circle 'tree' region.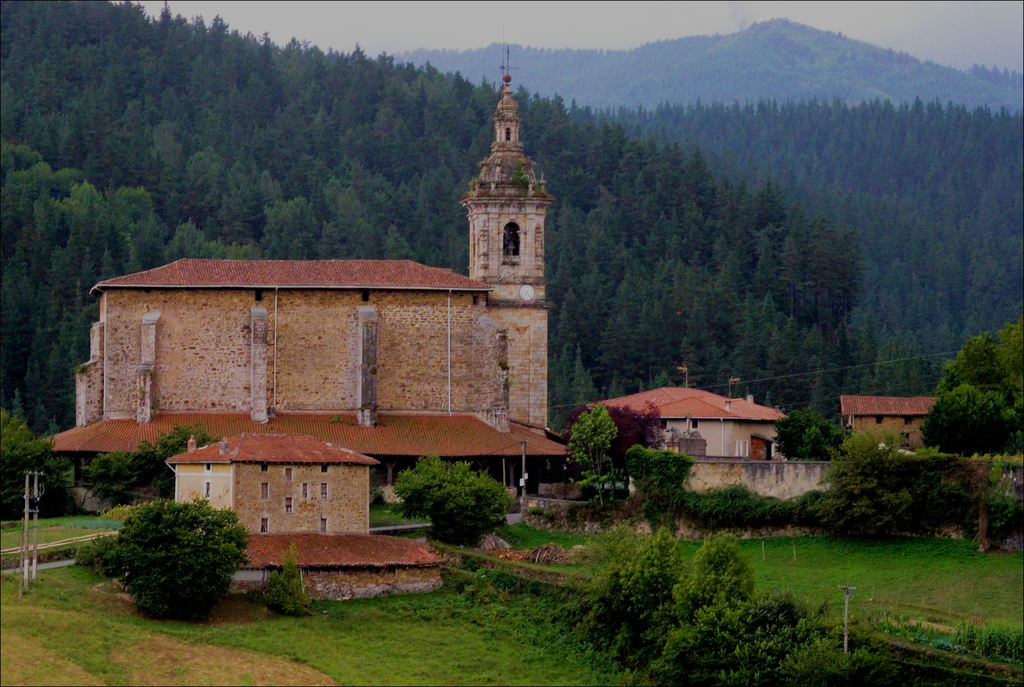
Region: box(778, 317, 811, 359).
